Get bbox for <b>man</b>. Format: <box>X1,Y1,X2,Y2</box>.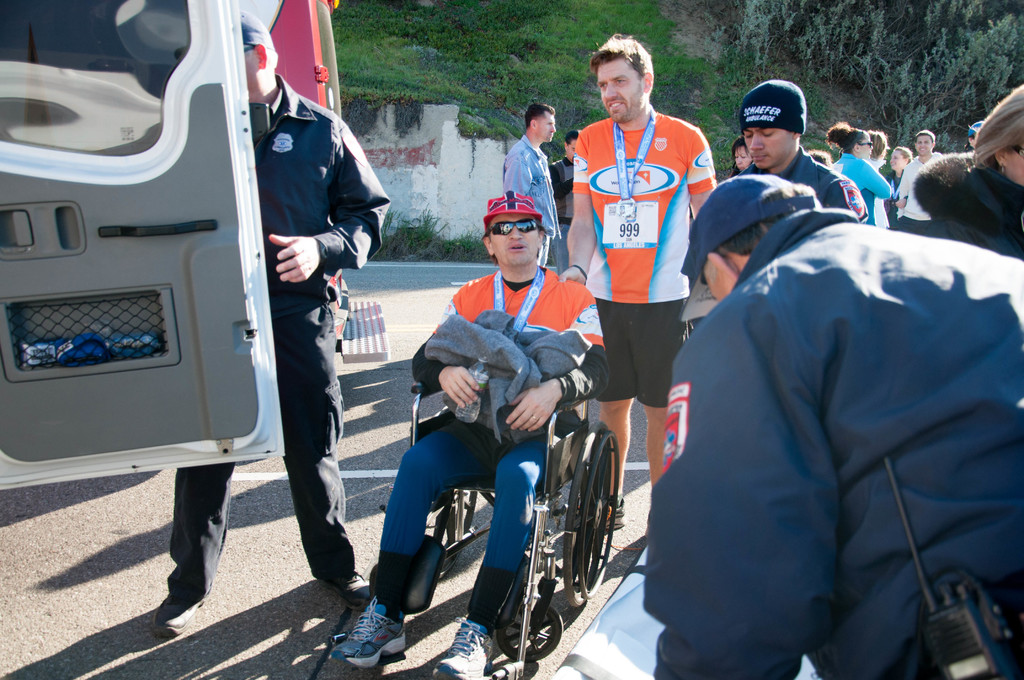
<box>150,6,395,639</box>.
